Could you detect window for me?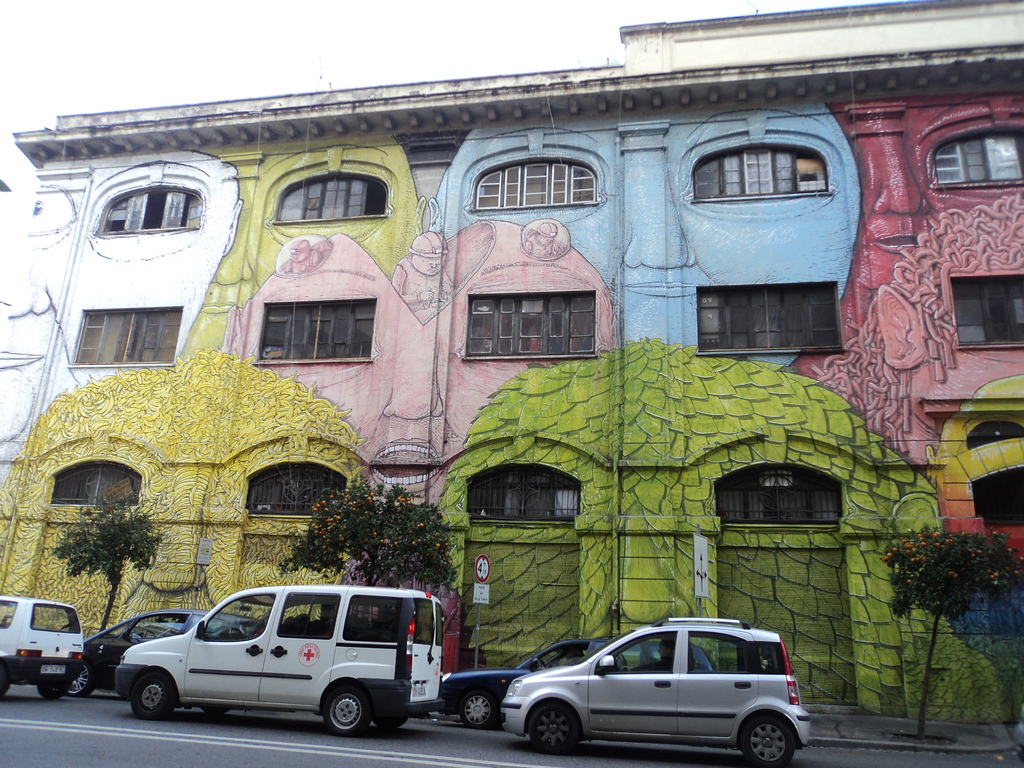
Detection result: region(129, 615, 188, 643).
